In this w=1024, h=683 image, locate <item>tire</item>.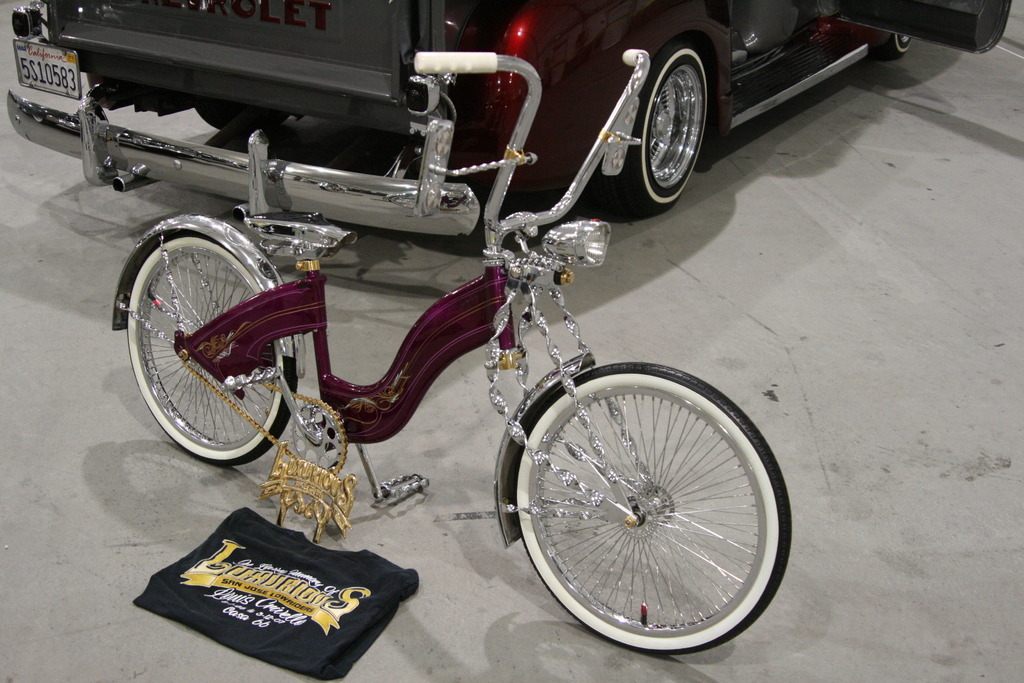
Bounding box: <bbox>197, 97, 285, 136</bbox>.
